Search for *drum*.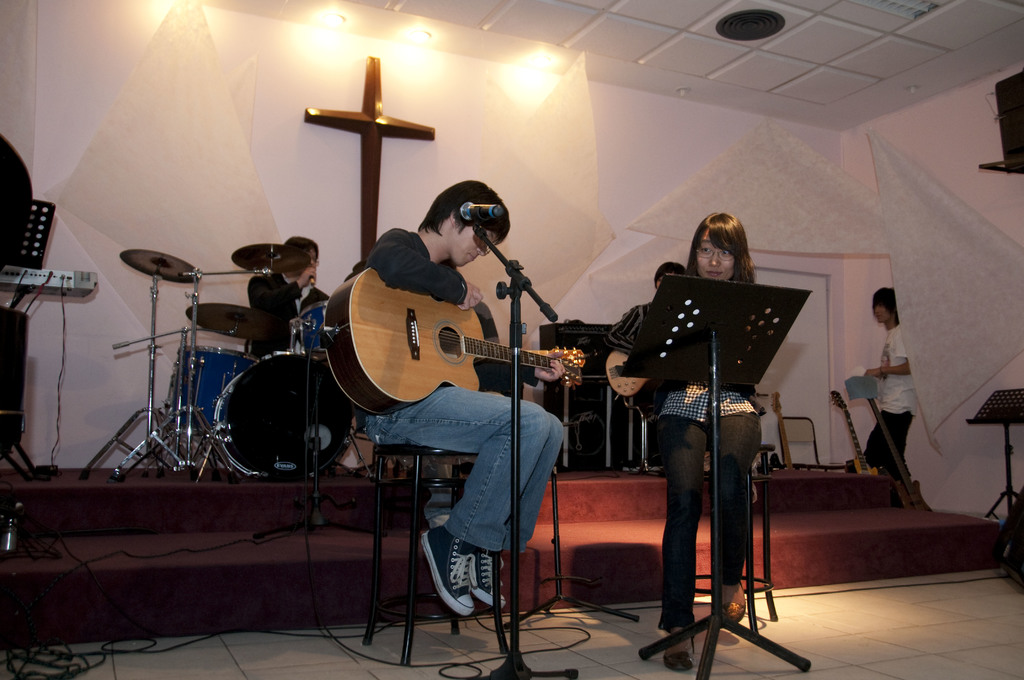
Found at bbox=(206, 339, 351, 477).
